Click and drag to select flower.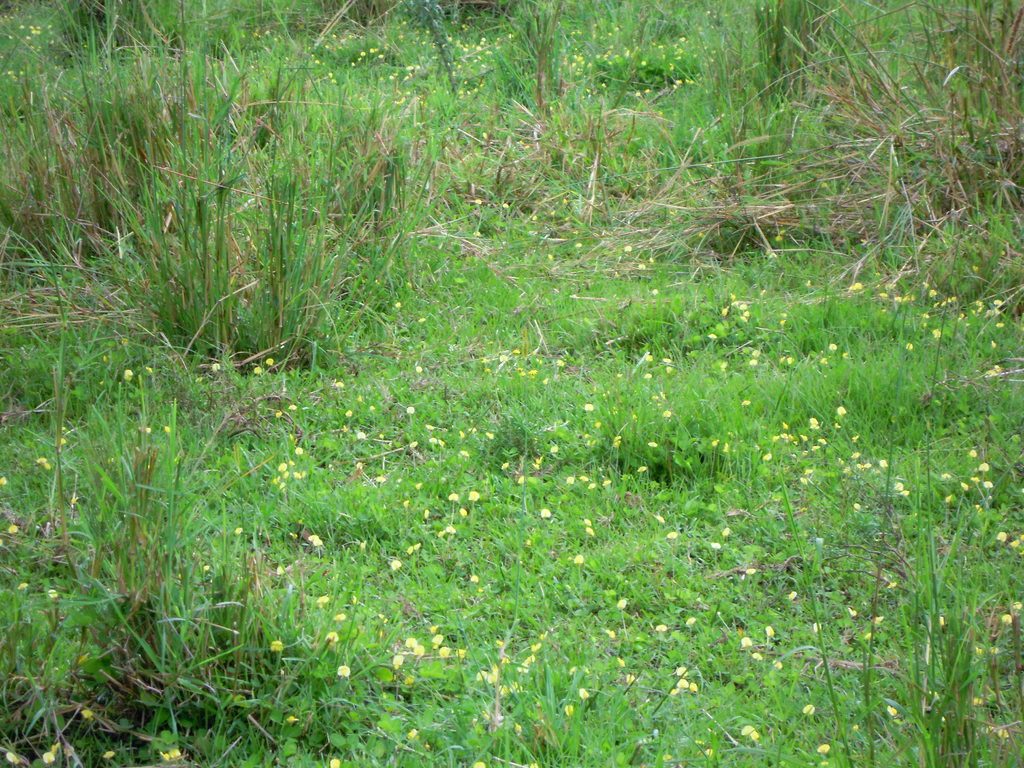
Selection: x1=330, y1=762, x2=342, y2=767.
